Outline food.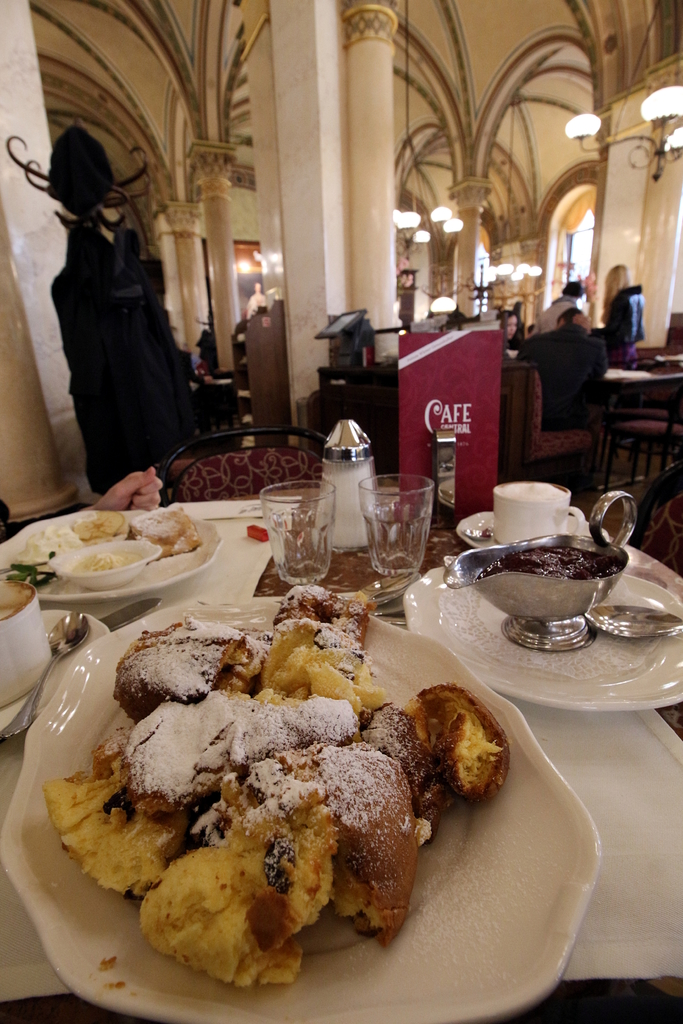
Outline: (70,550,138,573).
